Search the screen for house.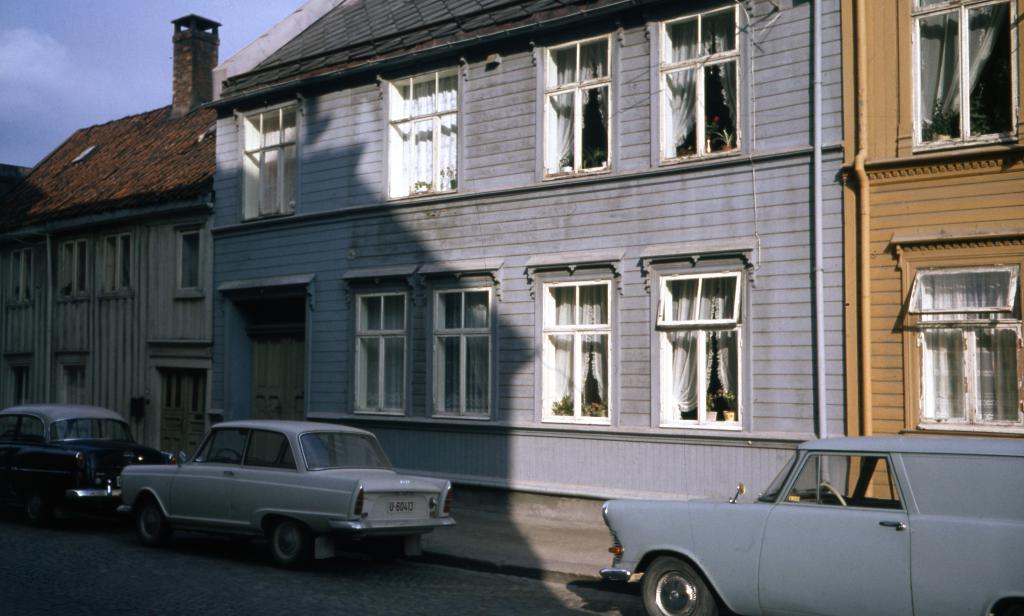
Found at <box>4,42,255,438</box>.
